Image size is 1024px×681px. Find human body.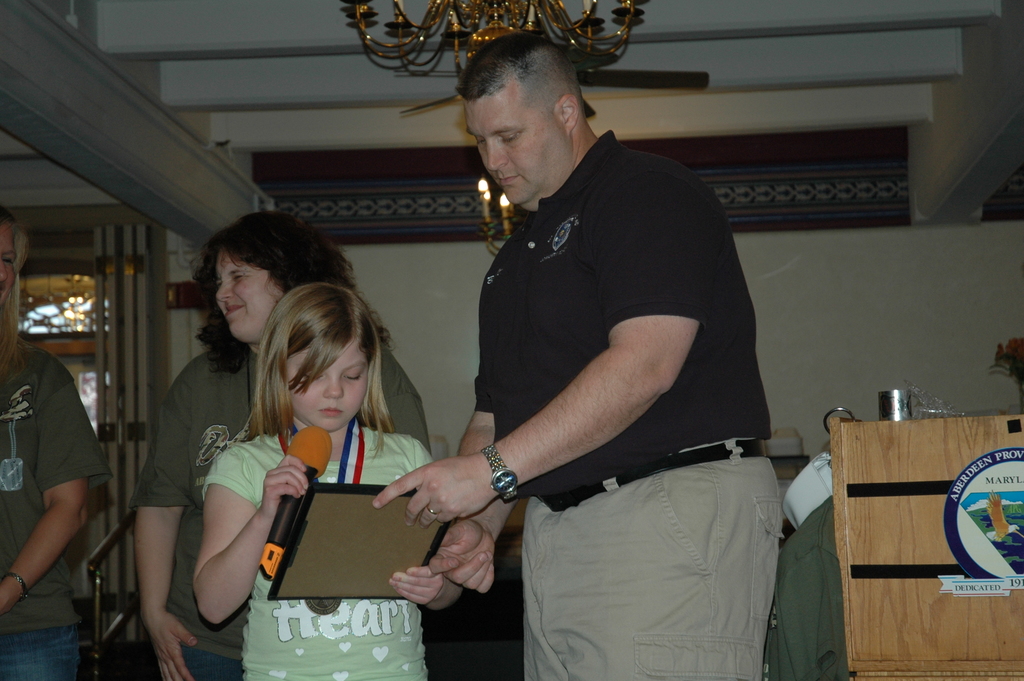
[x1=191, y1=420, x2=435, y2=680].
